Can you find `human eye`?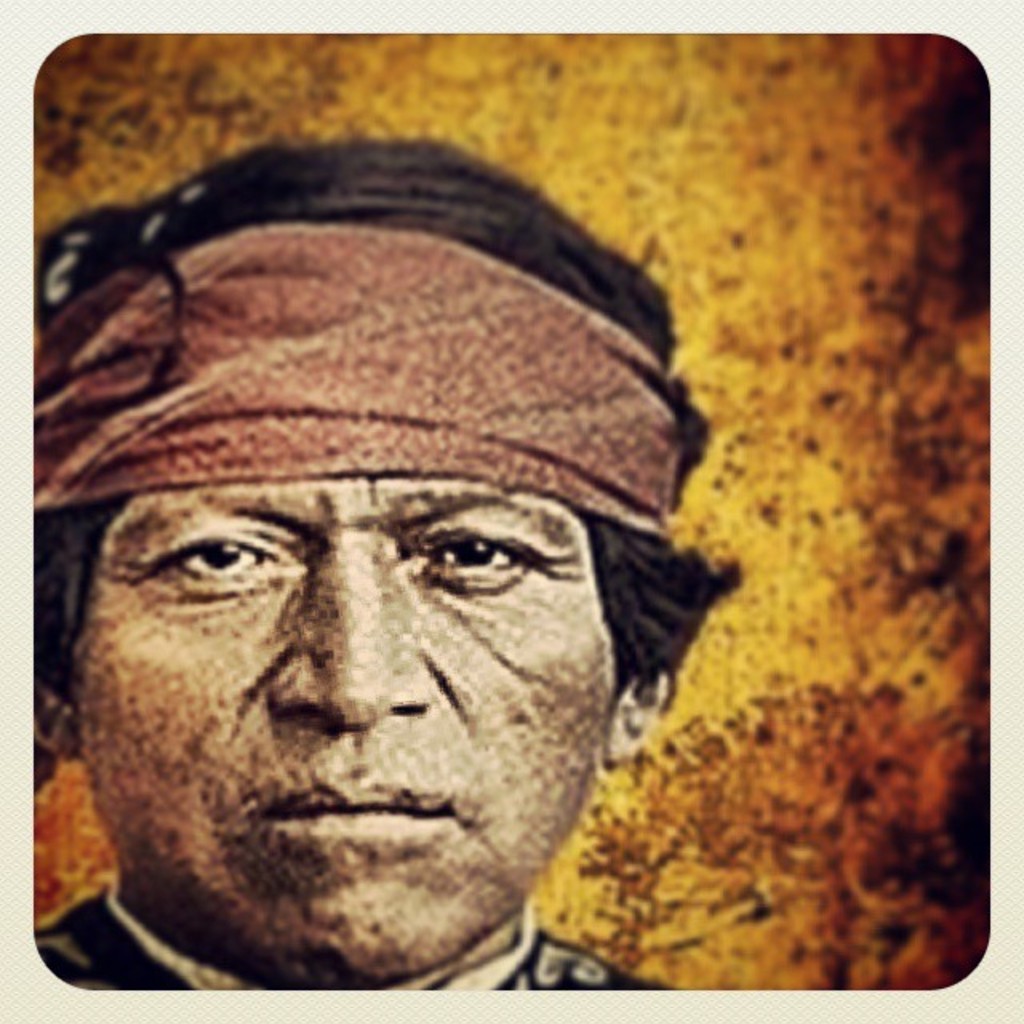
Yes, bounding box: region(402, 531, 573, 616).
